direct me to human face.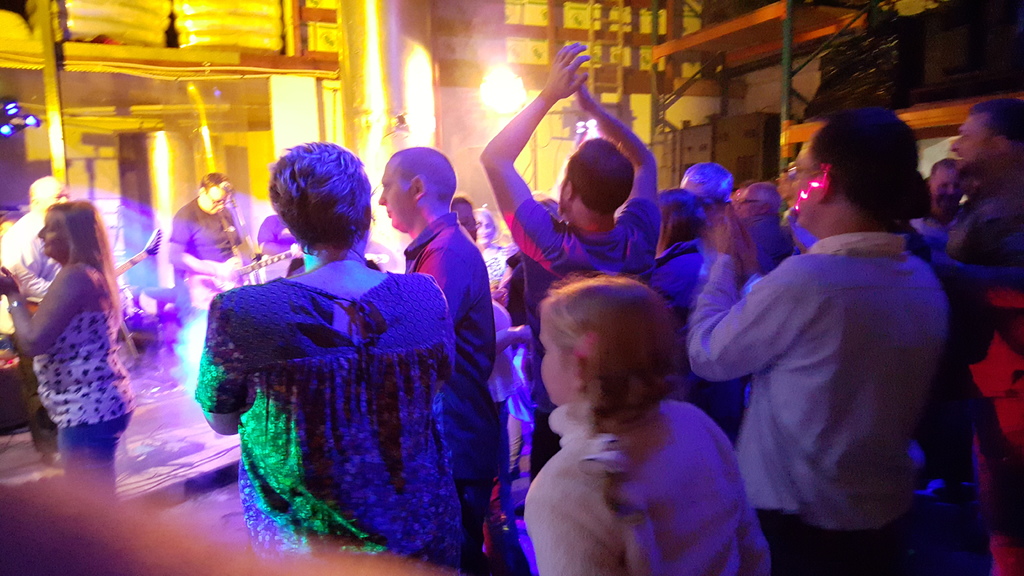
Direction: x1=380, y1=157, x2=417, y2=228.
